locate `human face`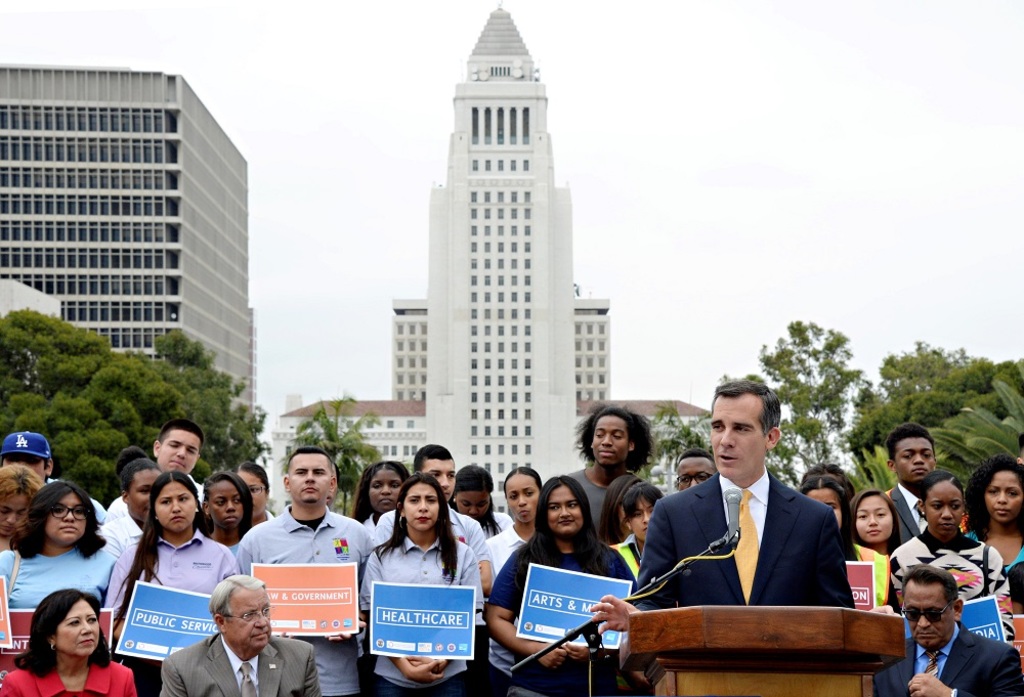
bbox=(211, 481, 242, 529)
